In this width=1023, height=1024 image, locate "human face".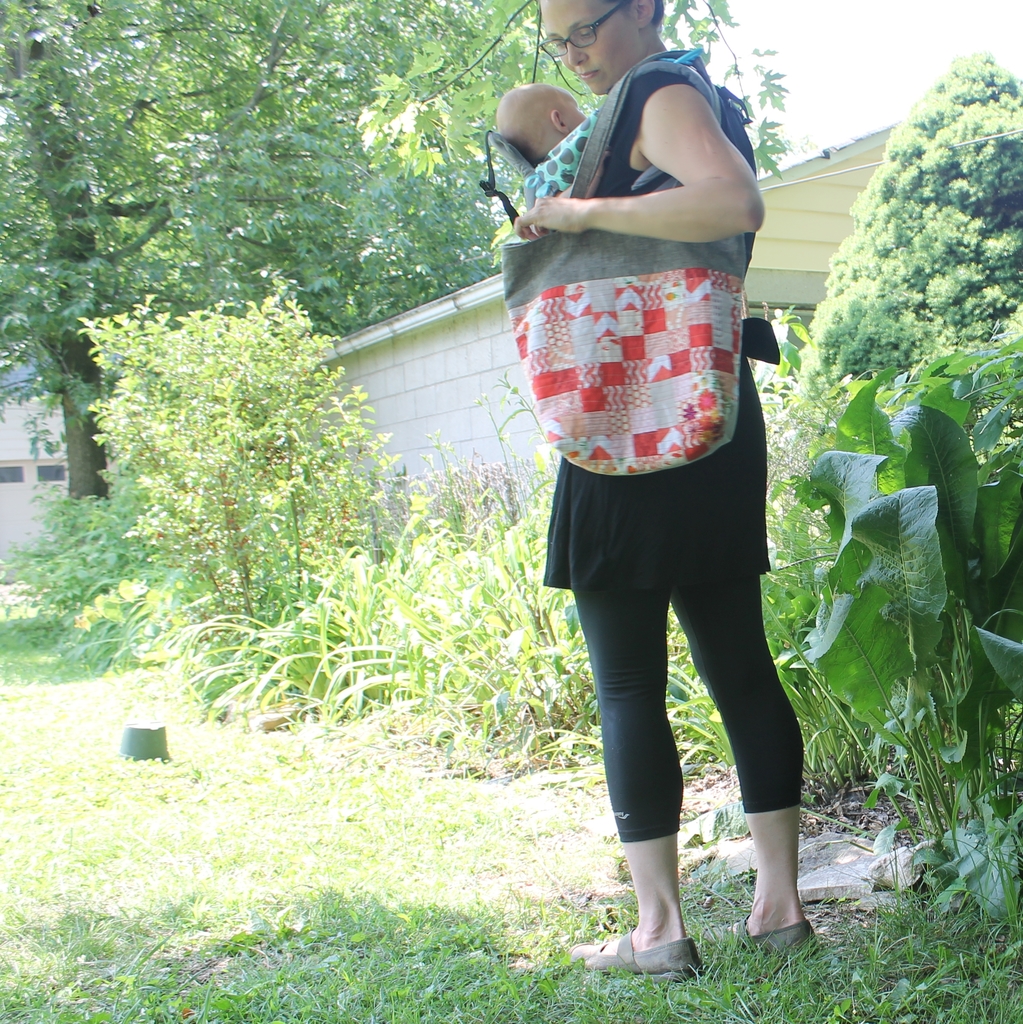
Bounding box: 549:83:591:131.
